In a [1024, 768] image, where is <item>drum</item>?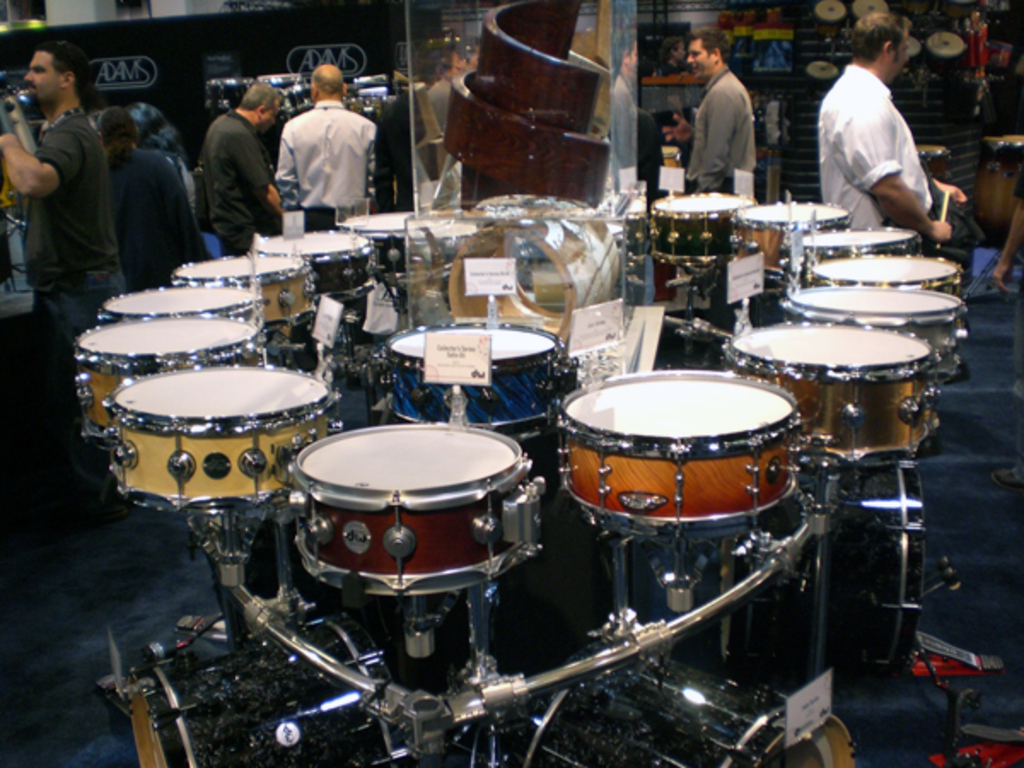
l=848, t=0, r=887, b=17.
